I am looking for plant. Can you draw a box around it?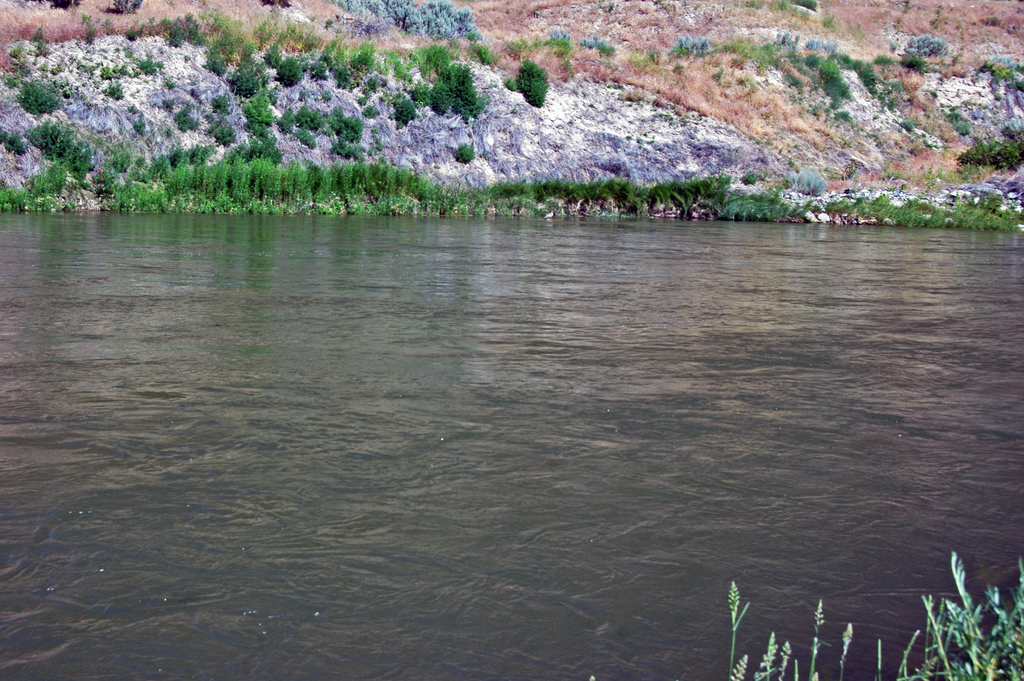
Sure, the bounding box is <region>474, 178, 501, 215</region>.
